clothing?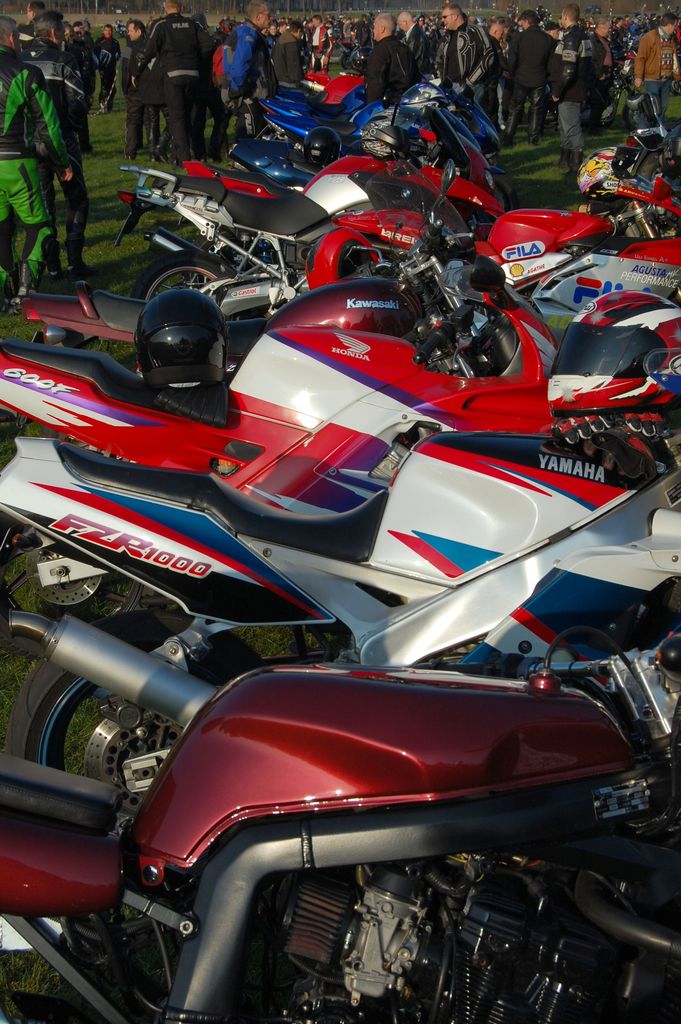
(left=632, top=34, right=680, bottom=114)
